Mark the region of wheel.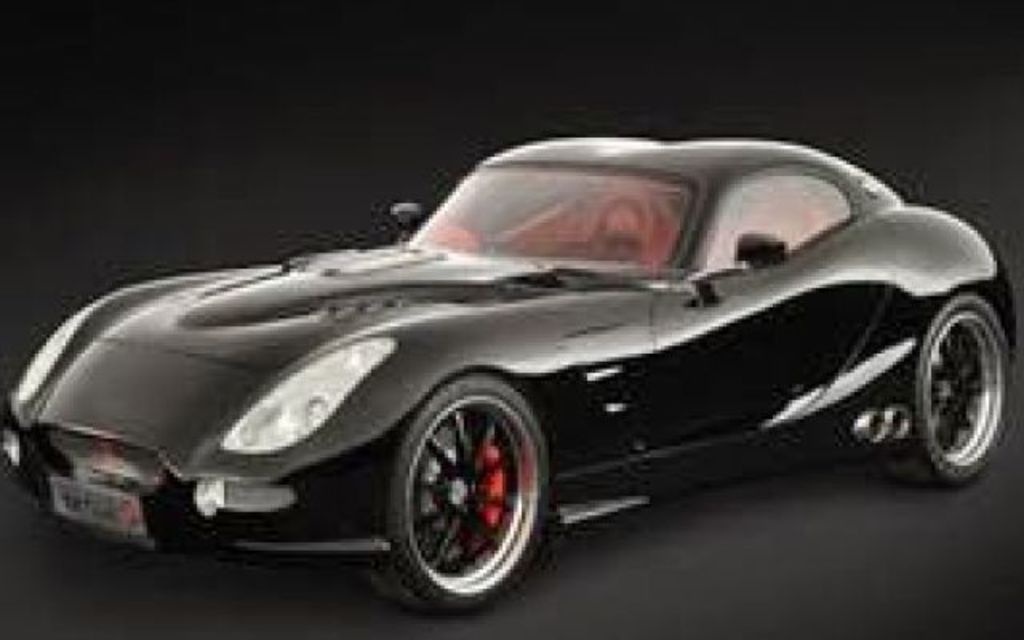
Region: crop(878, 291, 1013, 483).
